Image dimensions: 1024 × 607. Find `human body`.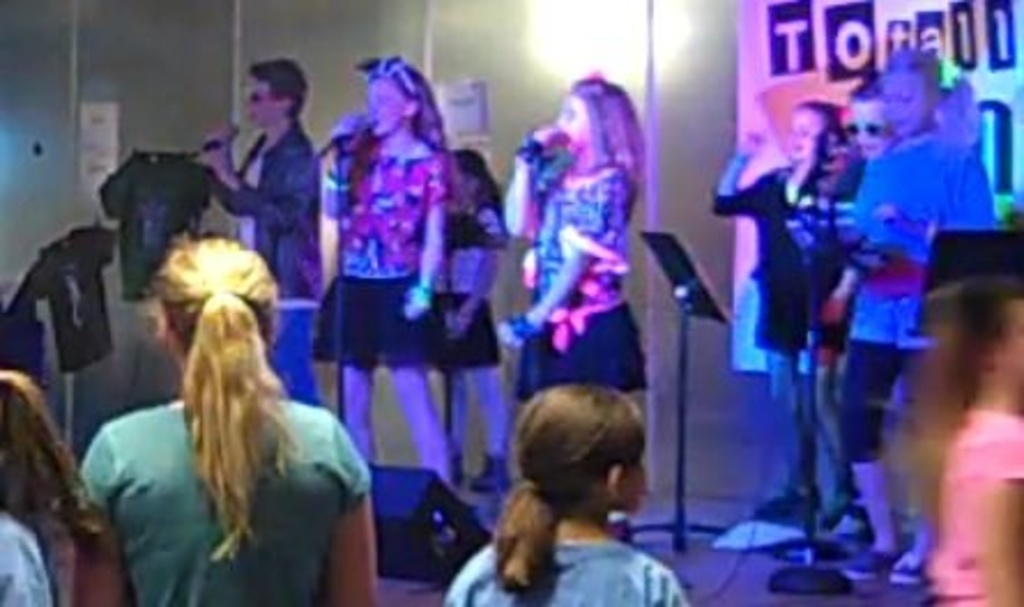
l=67, t=386, r=368, b=605.
